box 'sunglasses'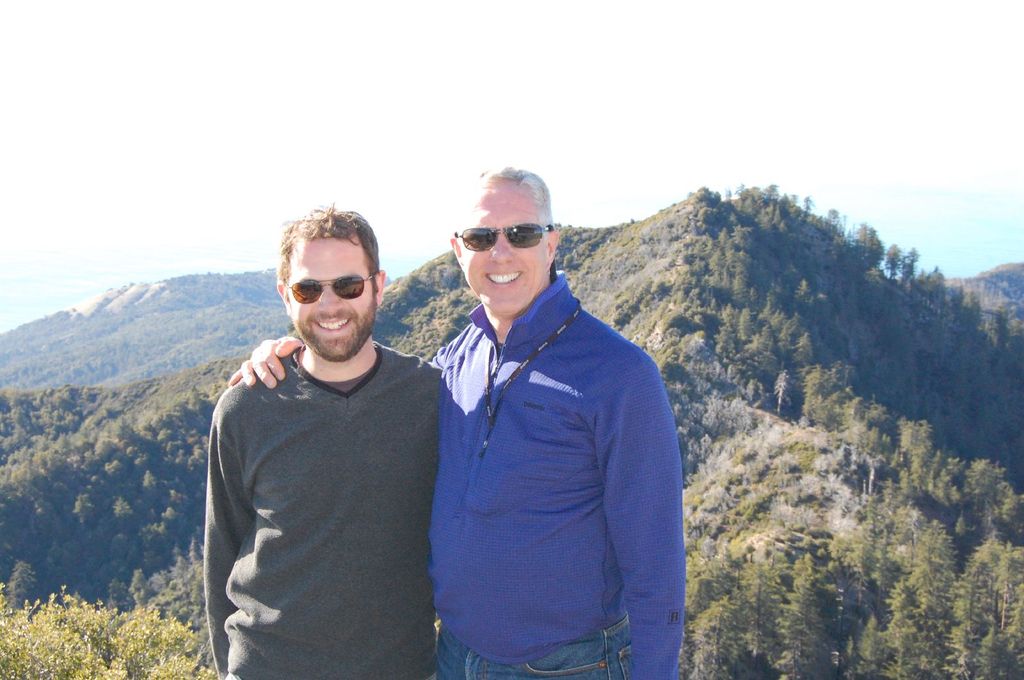
[285, 274, 374, 305]
